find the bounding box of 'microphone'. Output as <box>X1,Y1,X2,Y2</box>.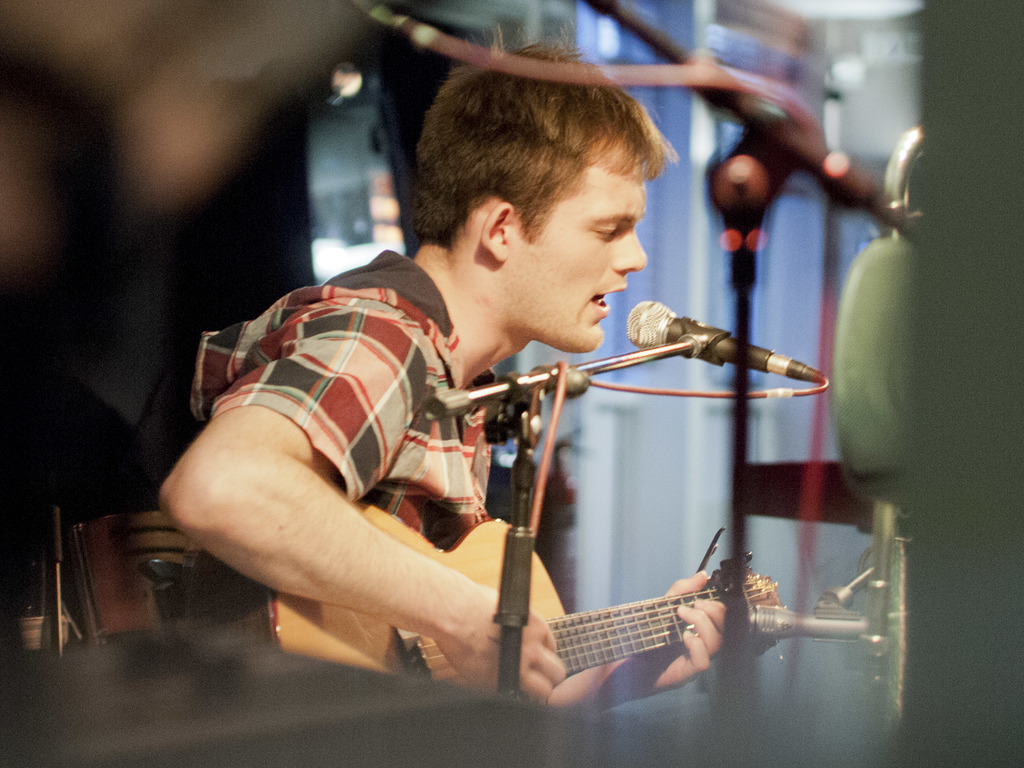
<box>627,300,826,386</box>.
